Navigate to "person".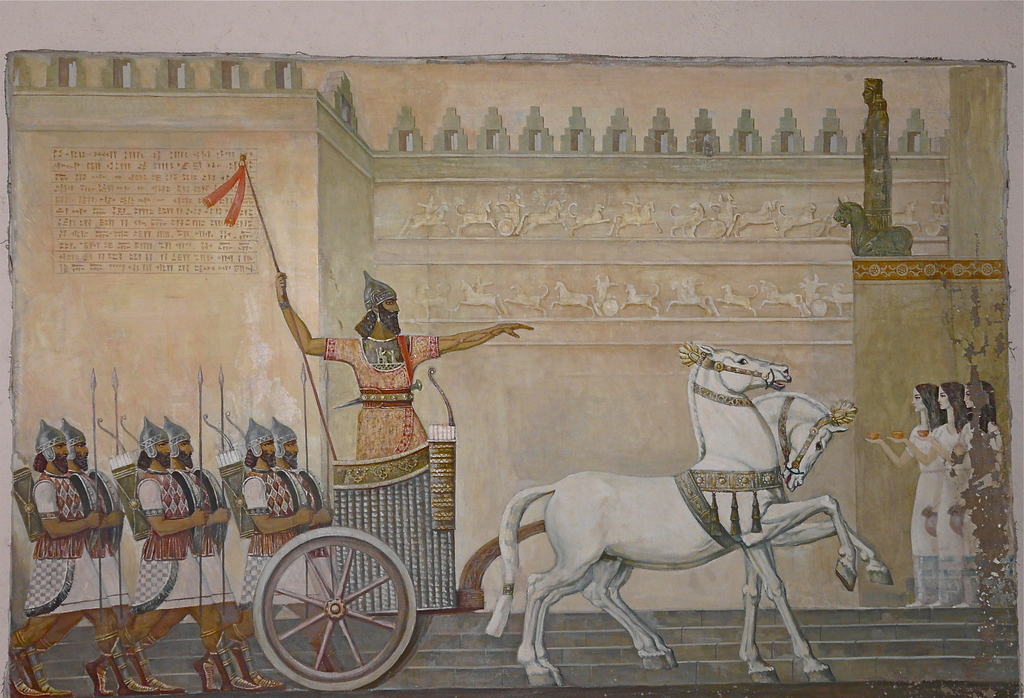
Navigation target: rect(273, 256, 543, 523).
